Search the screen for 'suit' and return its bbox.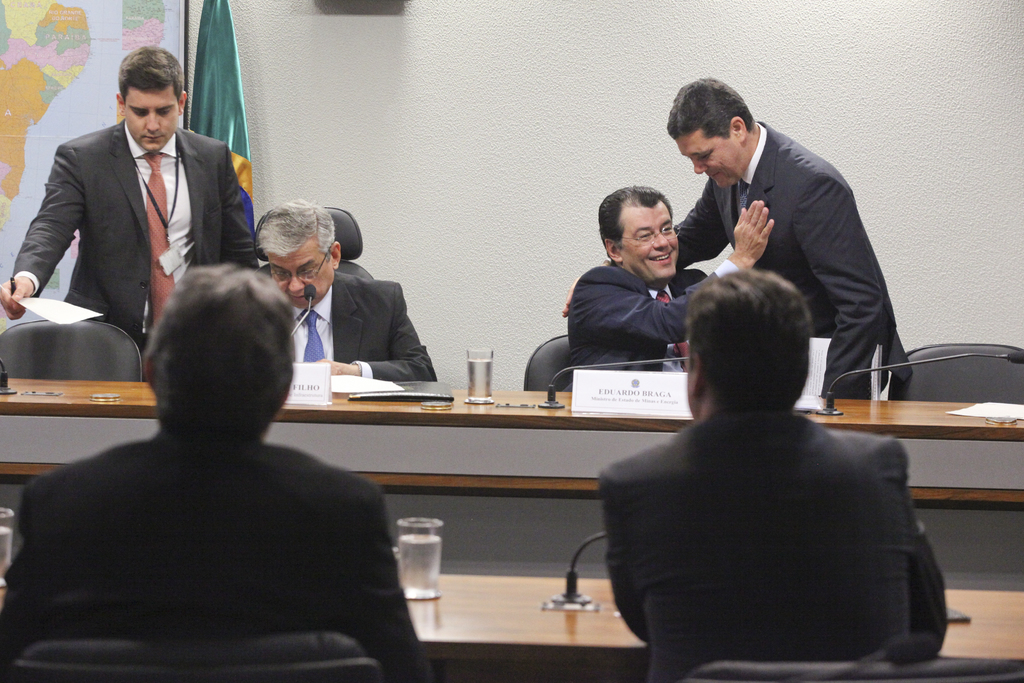
Found: <box>563,262,736,392</box>.
